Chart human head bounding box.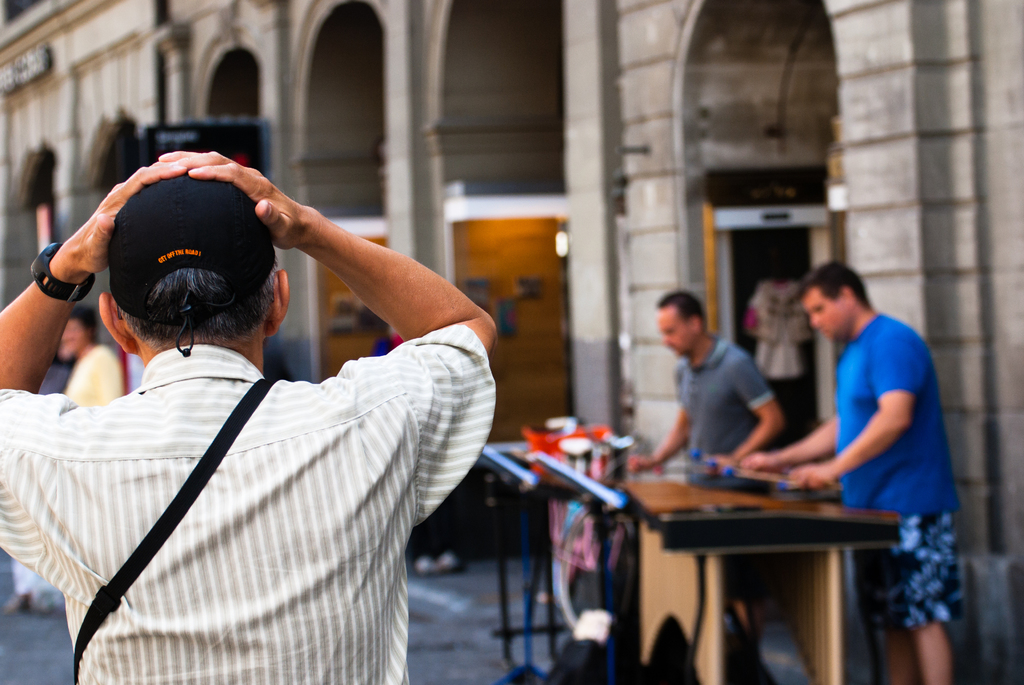
Charted: (58, 304, 103, 361).
